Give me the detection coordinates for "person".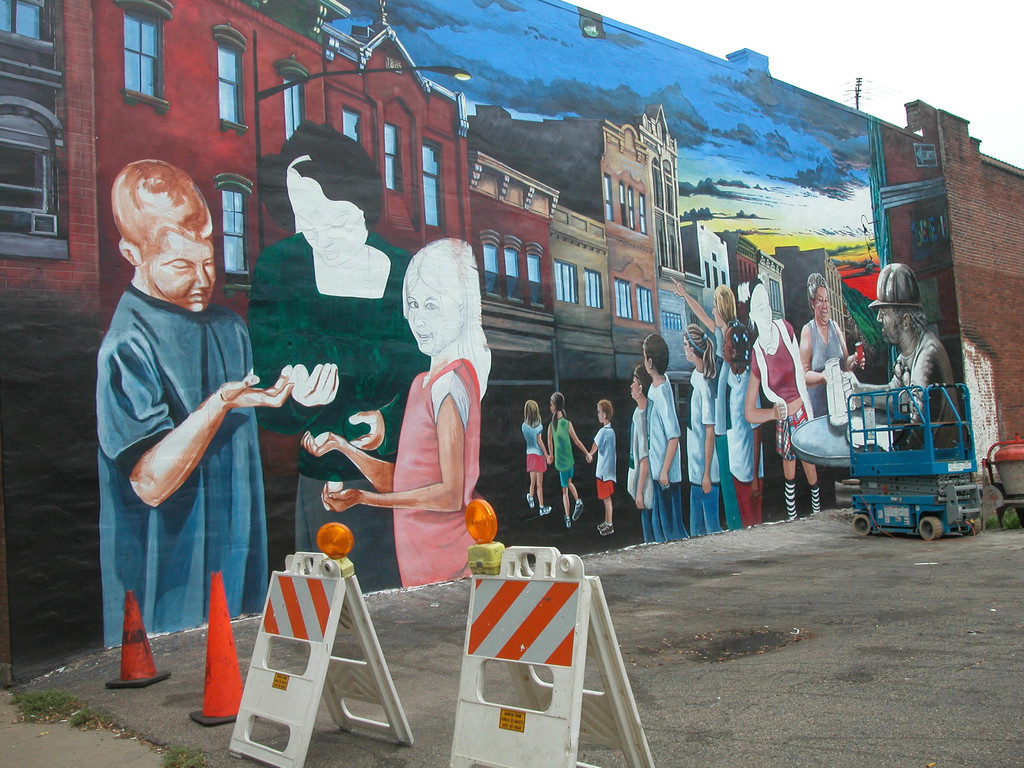
90,161,297,648.
